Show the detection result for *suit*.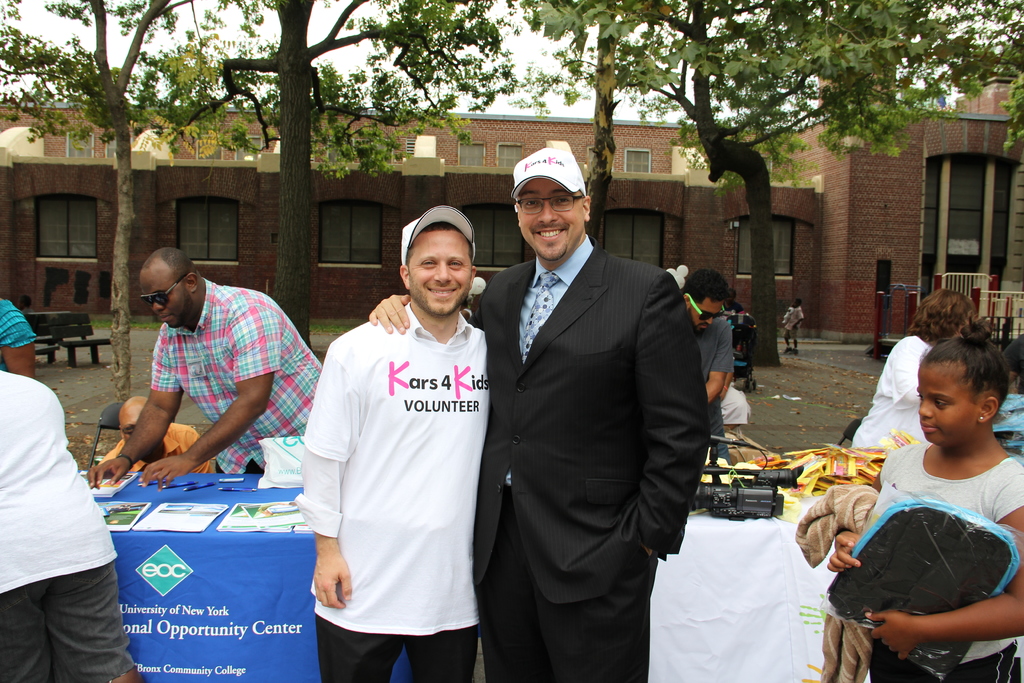
x1=463, y1=151, x2=730, y2=671.
